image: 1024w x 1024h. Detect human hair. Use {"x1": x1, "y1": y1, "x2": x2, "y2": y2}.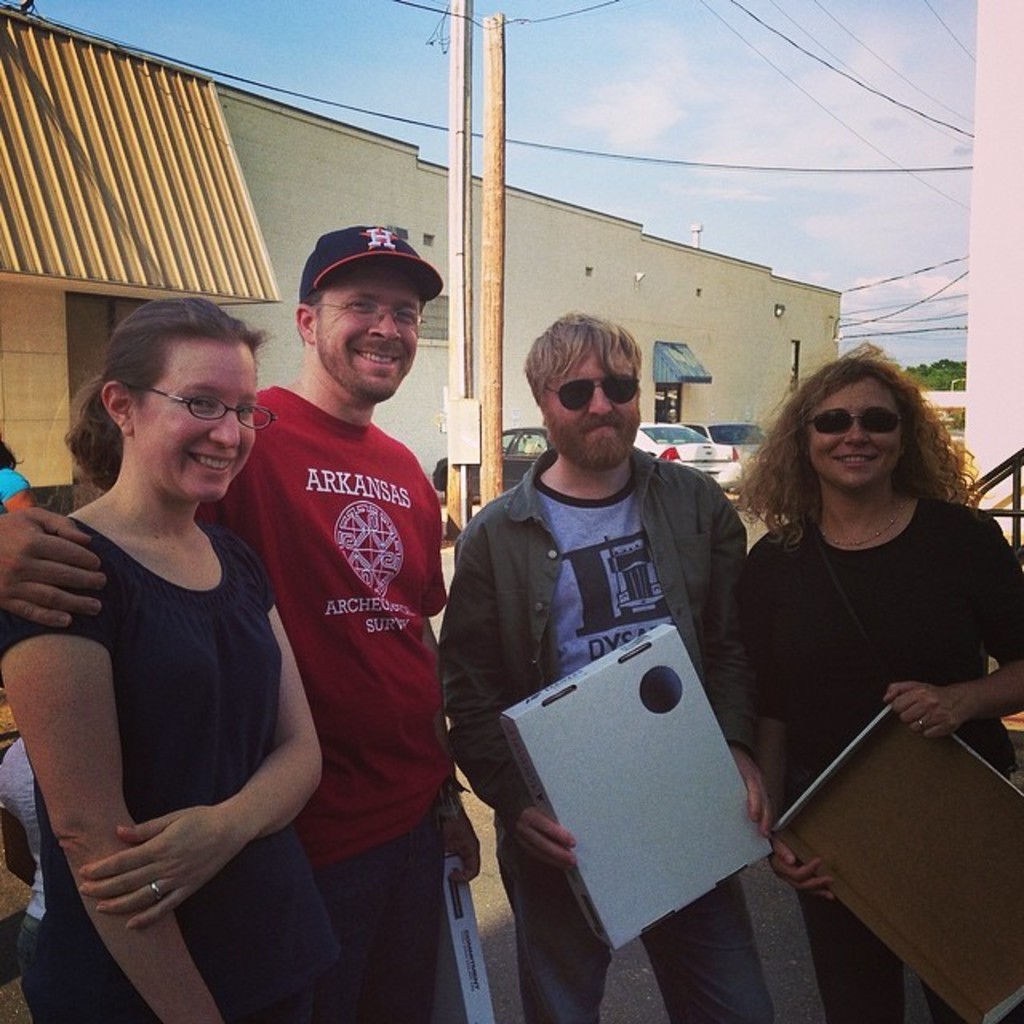
{"x1": 730, "y1": 342, "x2": 982, "y2": 554}.
